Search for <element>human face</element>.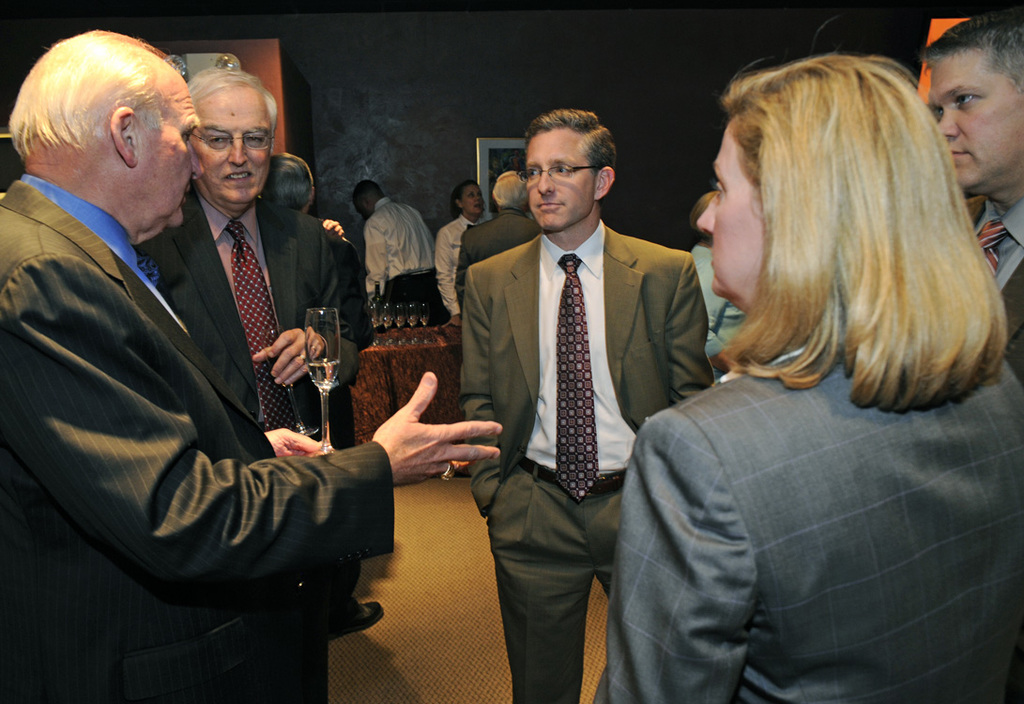
Found at pyautogui.locateOnScreen(191, 81, 267, 199).
